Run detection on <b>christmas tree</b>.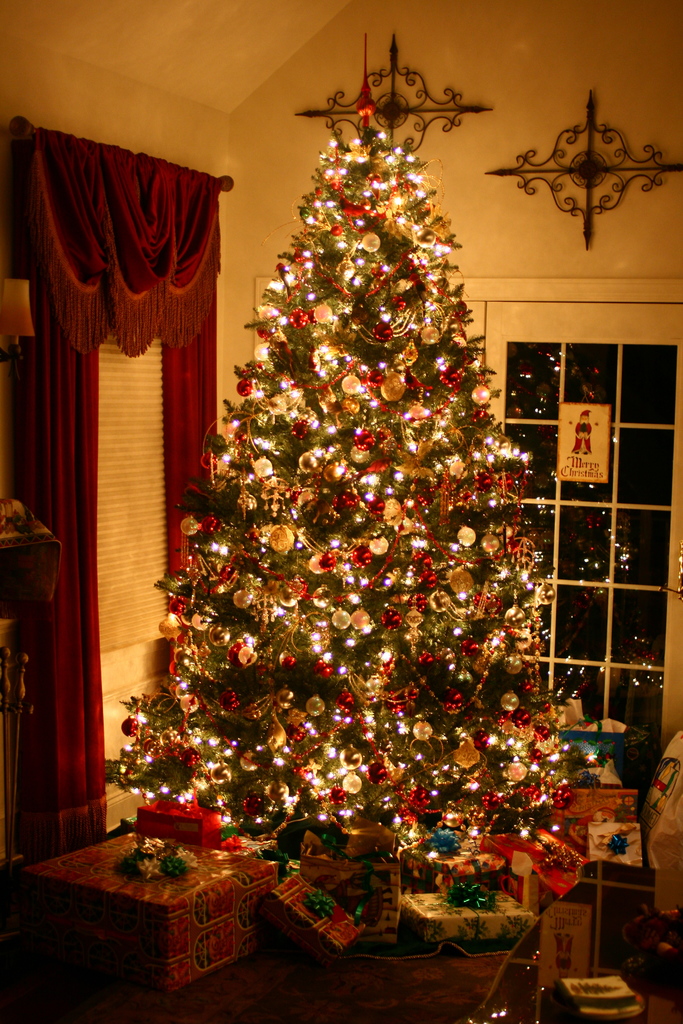
Result: 93, 29, 604, 865.
